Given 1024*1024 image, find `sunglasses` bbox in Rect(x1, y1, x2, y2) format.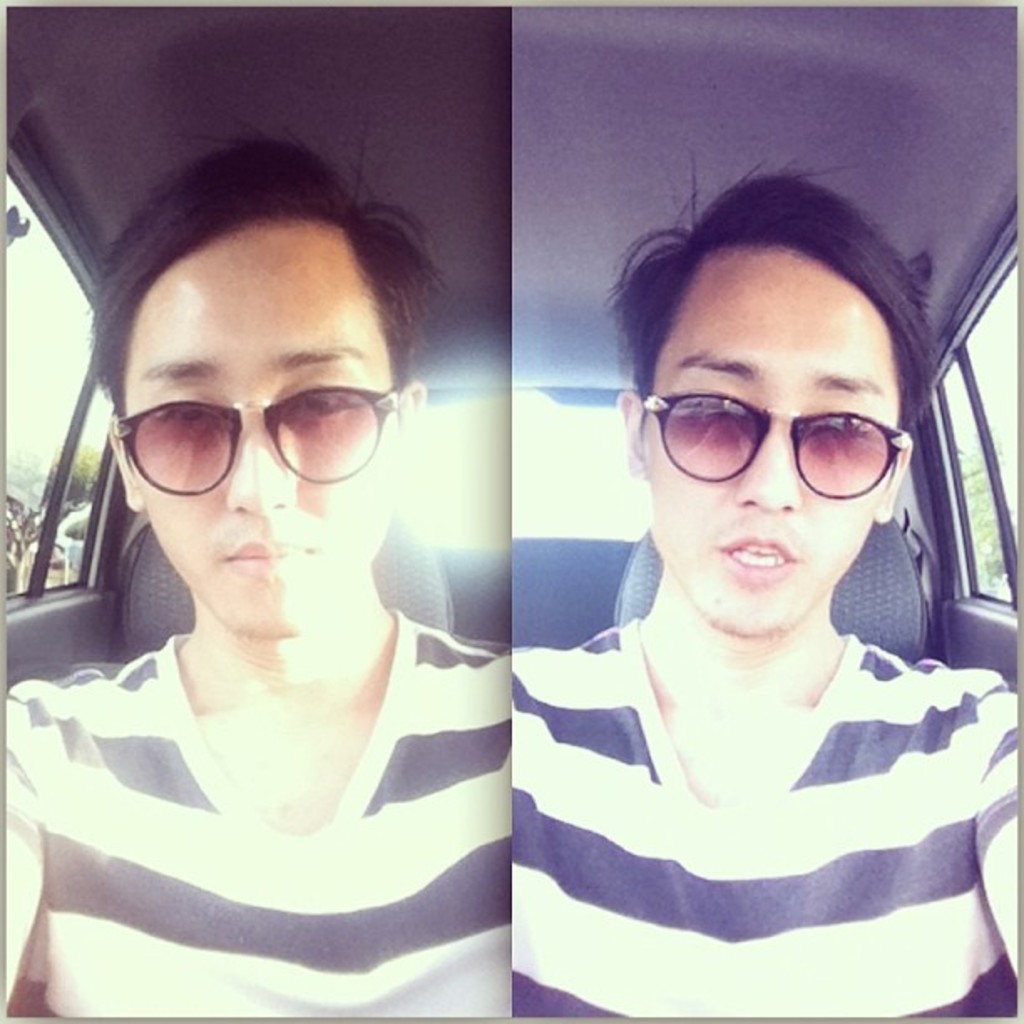
Rect(624, 385, 915, 504).
